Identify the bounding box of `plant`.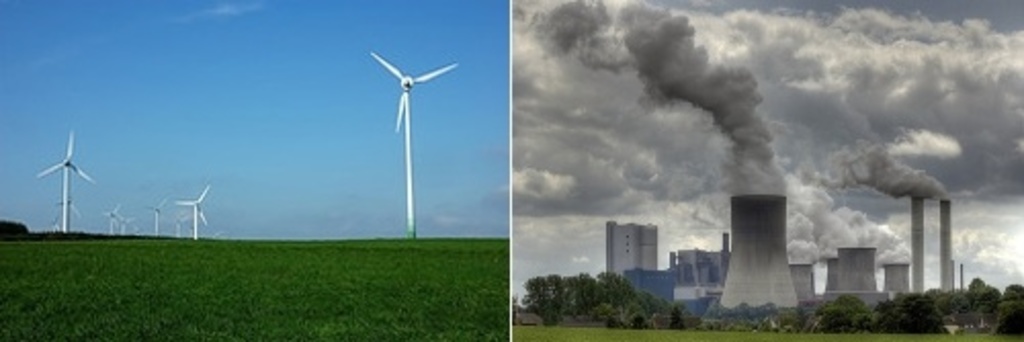
region(520, 270, 571, 322).
